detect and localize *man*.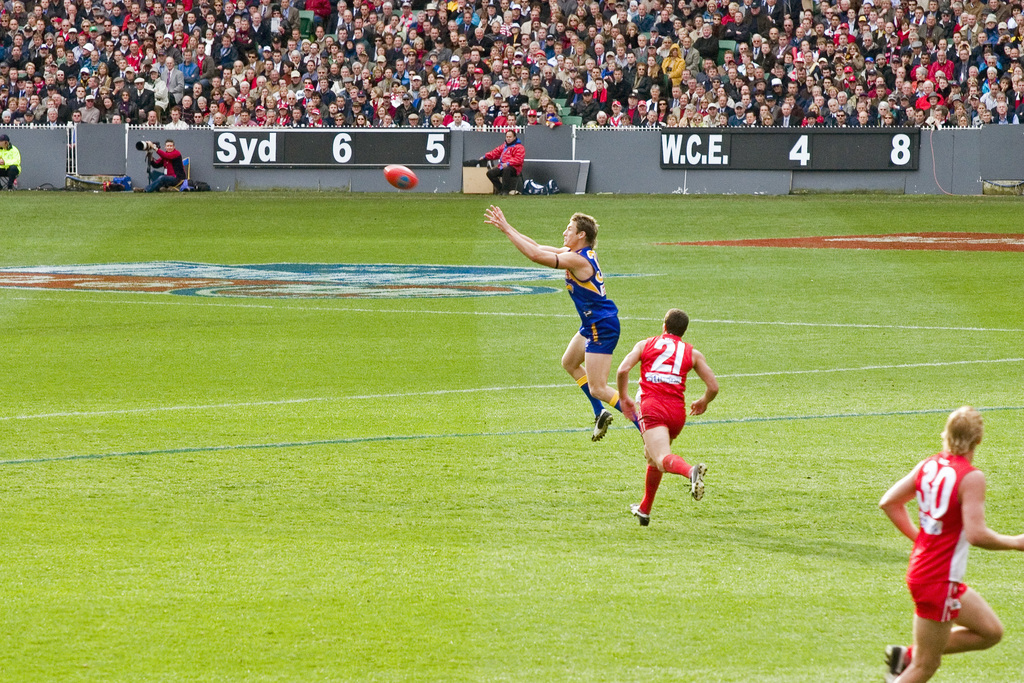
Localized at rect(477, 128, 527, 197).
